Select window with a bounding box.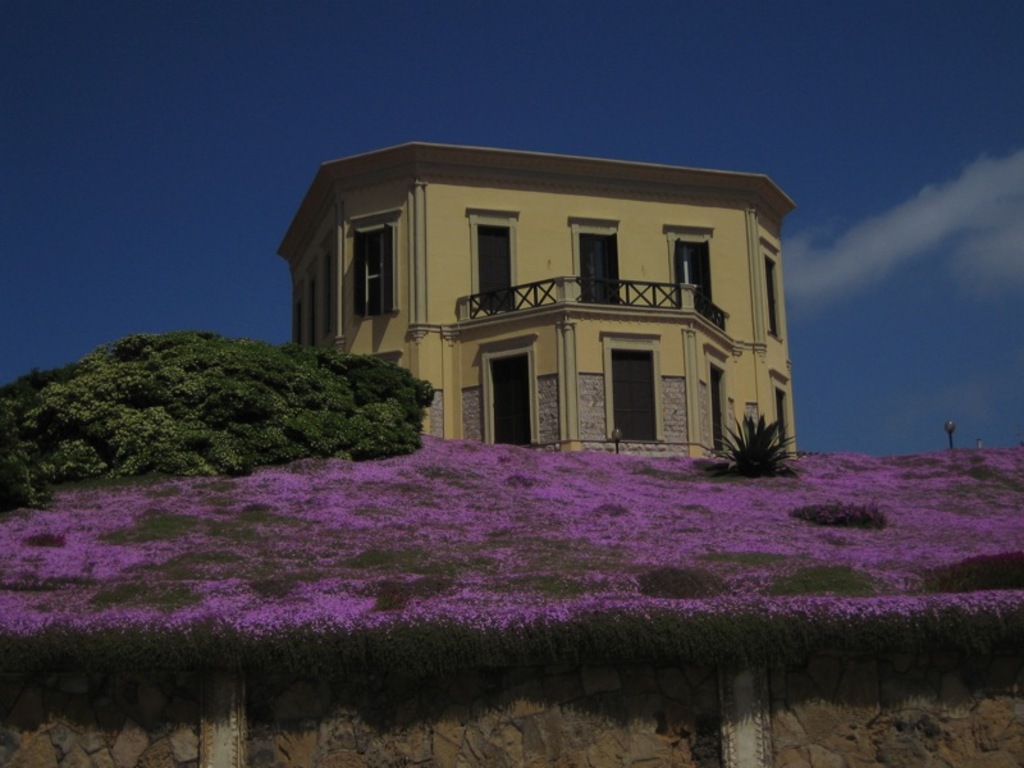
492, 356, 536, 451.
